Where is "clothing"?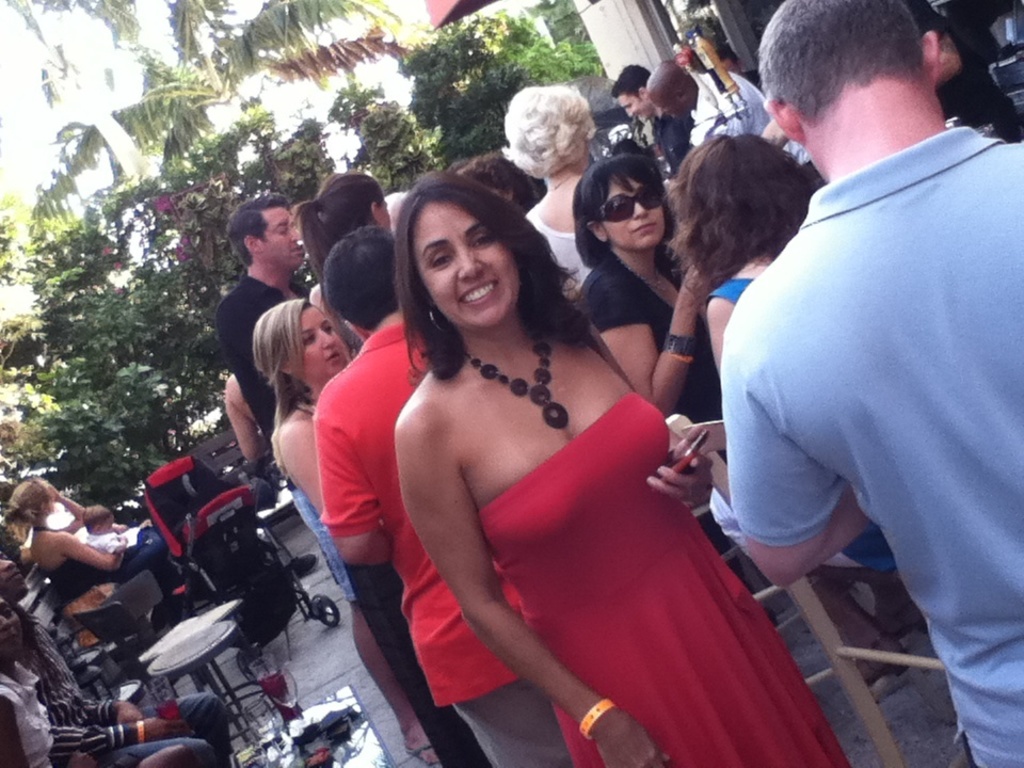
[x1=204, y1=268, x2=351, y2=598].
